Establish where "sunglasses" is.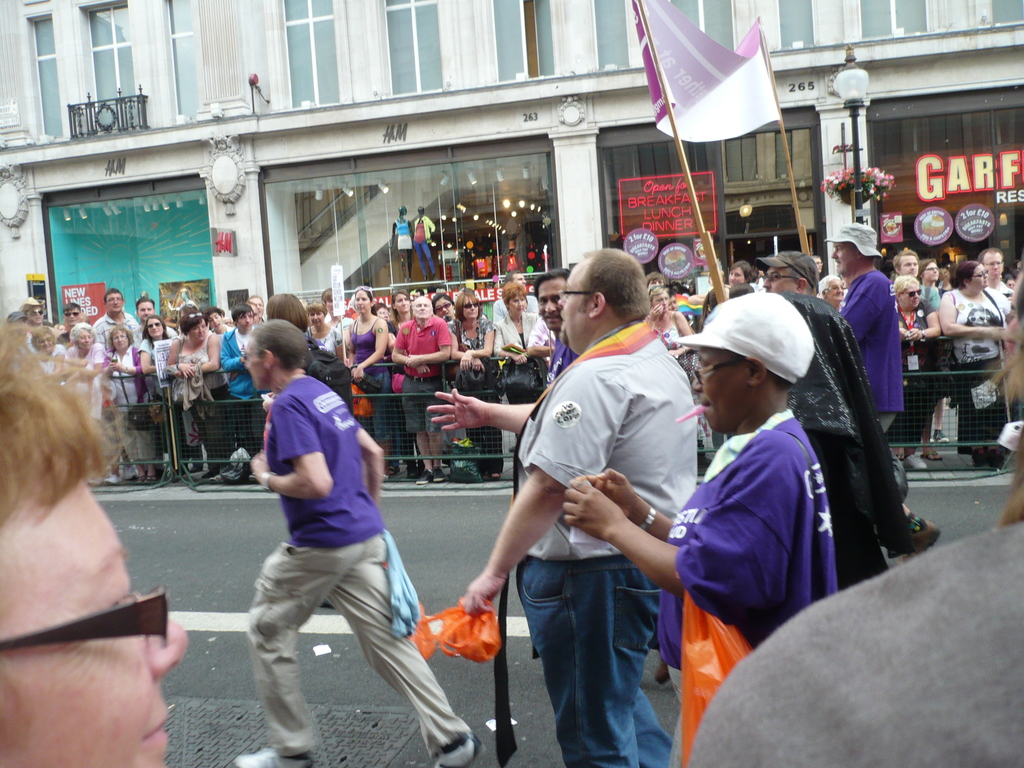
Established at 433, 300, 453, 312.
